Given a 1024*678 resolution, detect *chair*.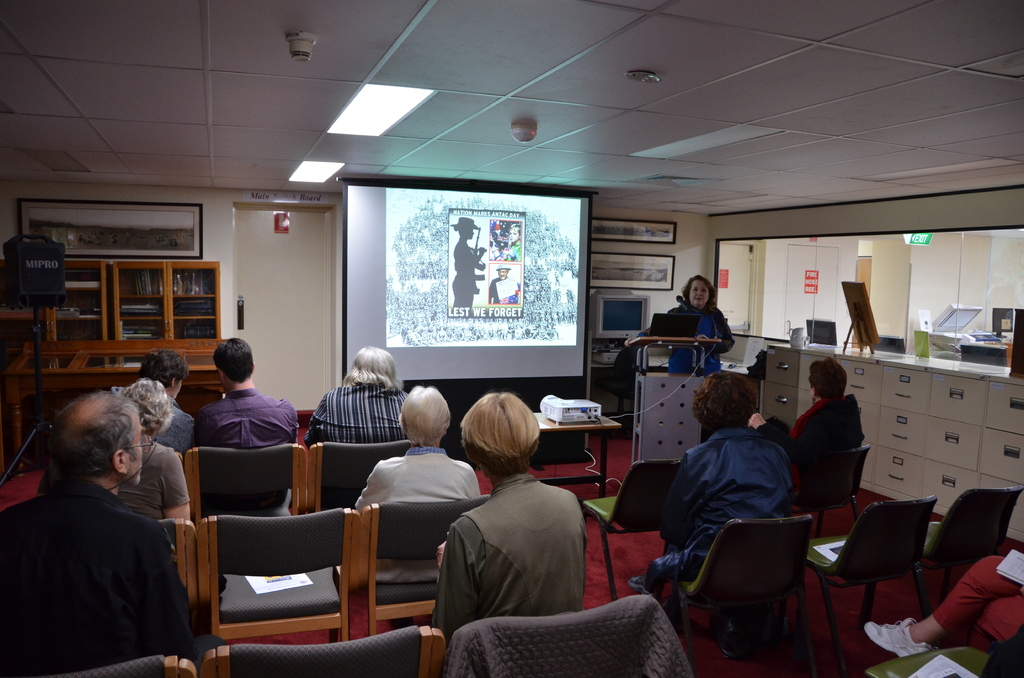
{"left": 191, "top": 442, "right": 308, "bottom": 524}.
